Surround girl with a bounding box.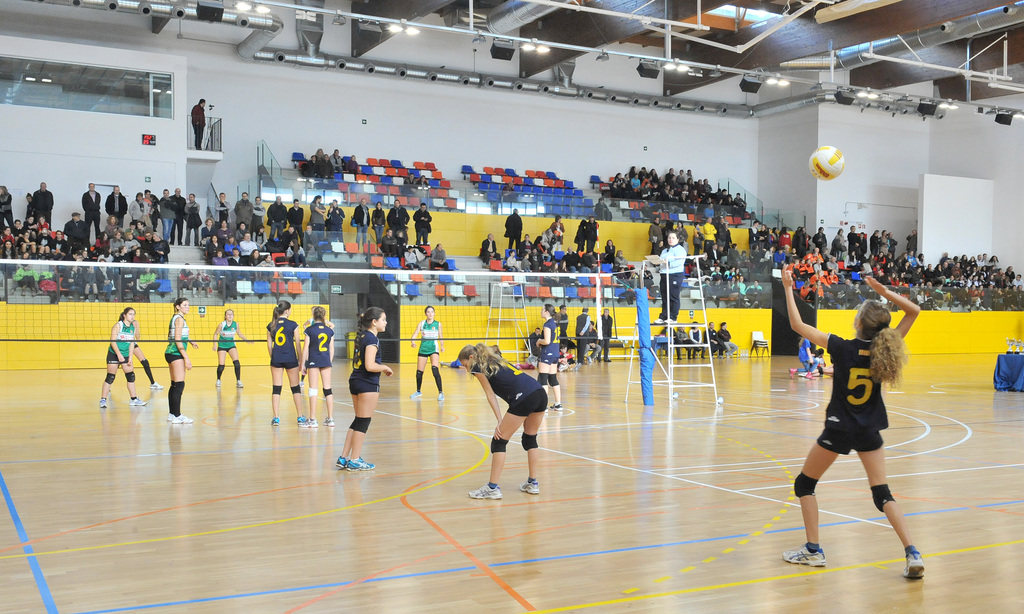
BBox(452, 339, 540, 498).
